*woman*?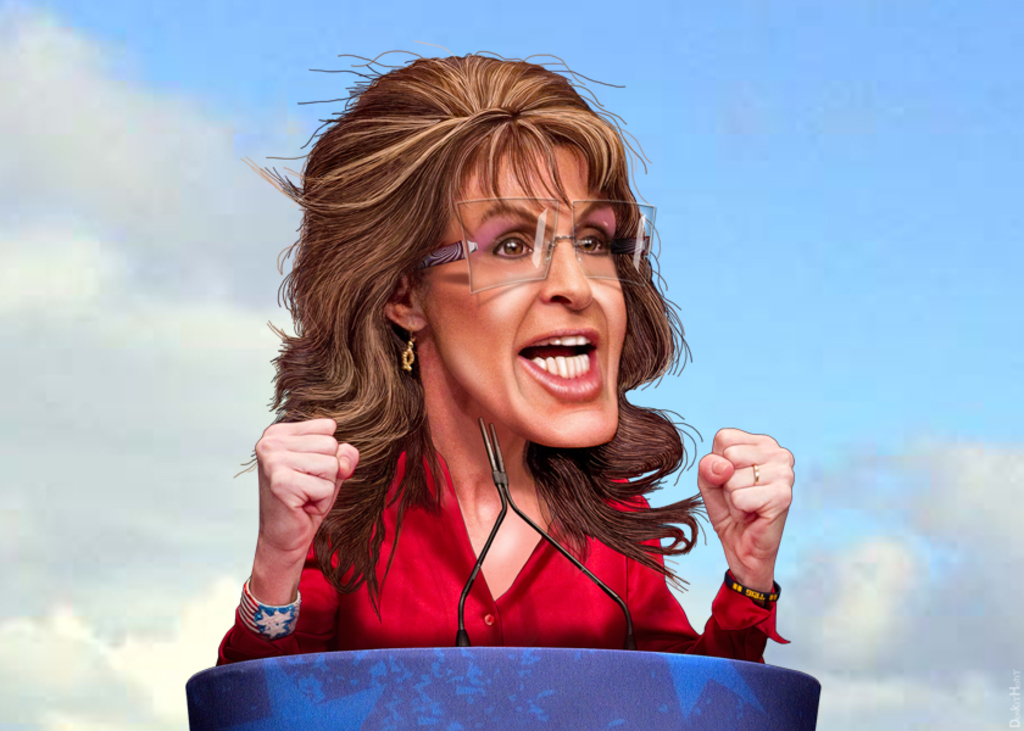
(left=222, top=38, right=797, bottom=659)
